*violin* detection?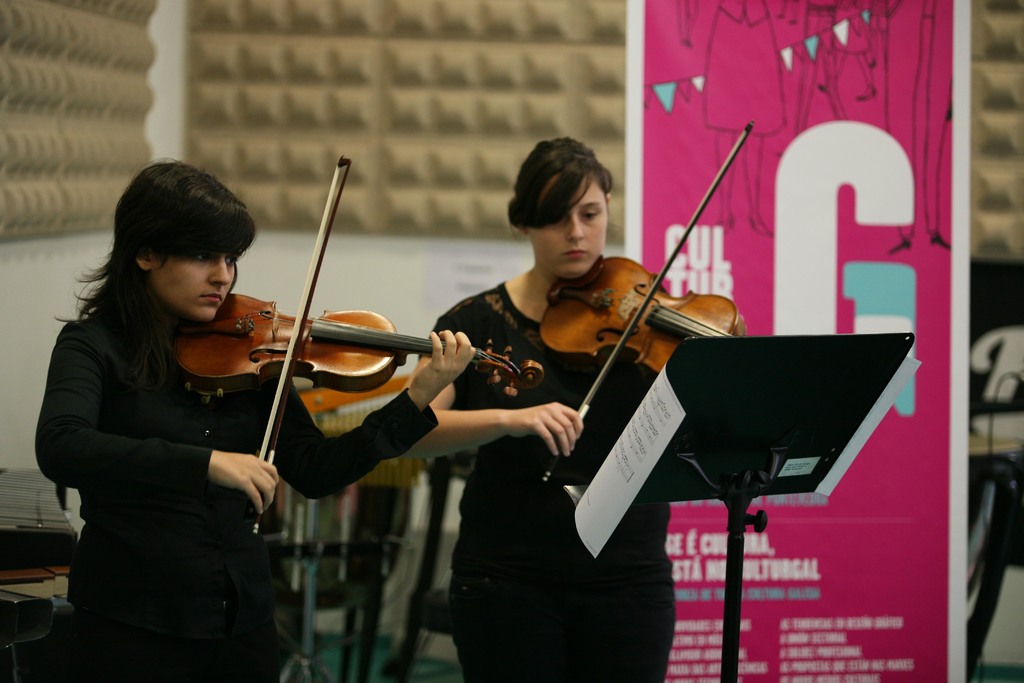
[x1=541, y1=119, x2=758, y2=475]
